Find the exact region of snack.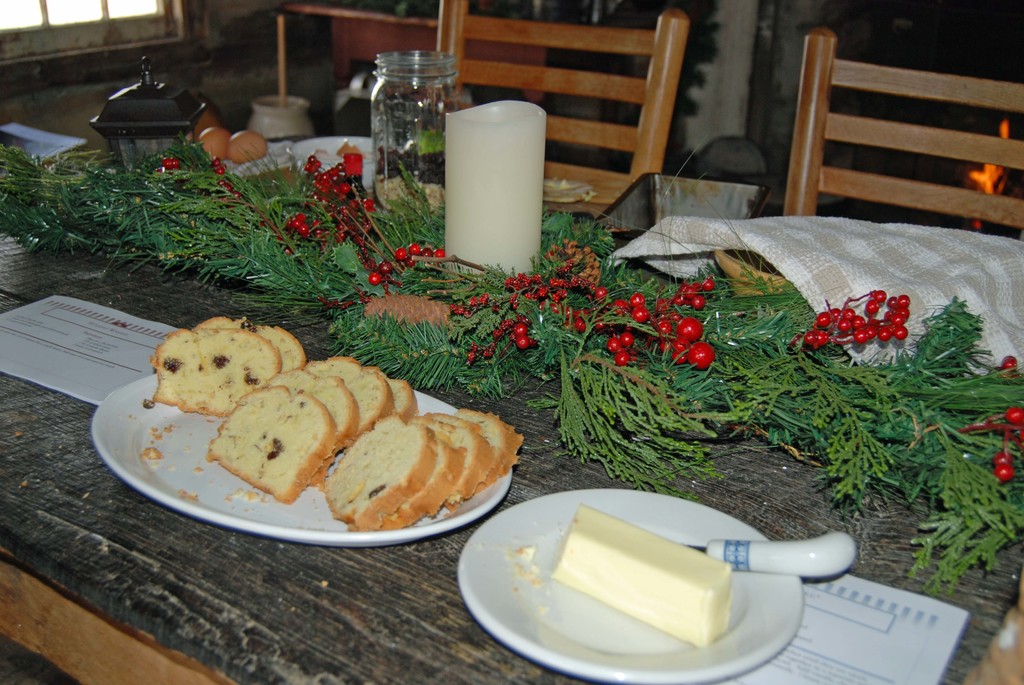
Exact region: 194:322:305:375.
